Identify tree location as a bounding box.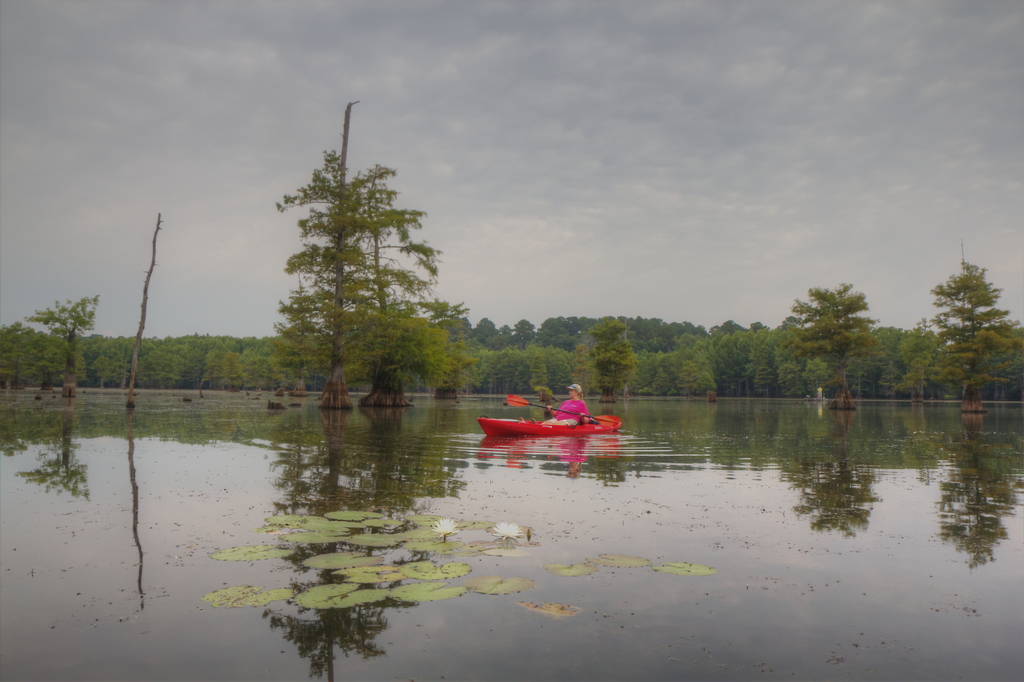
pyautogui.locateOnScreen(0, 320, 38, 397).
